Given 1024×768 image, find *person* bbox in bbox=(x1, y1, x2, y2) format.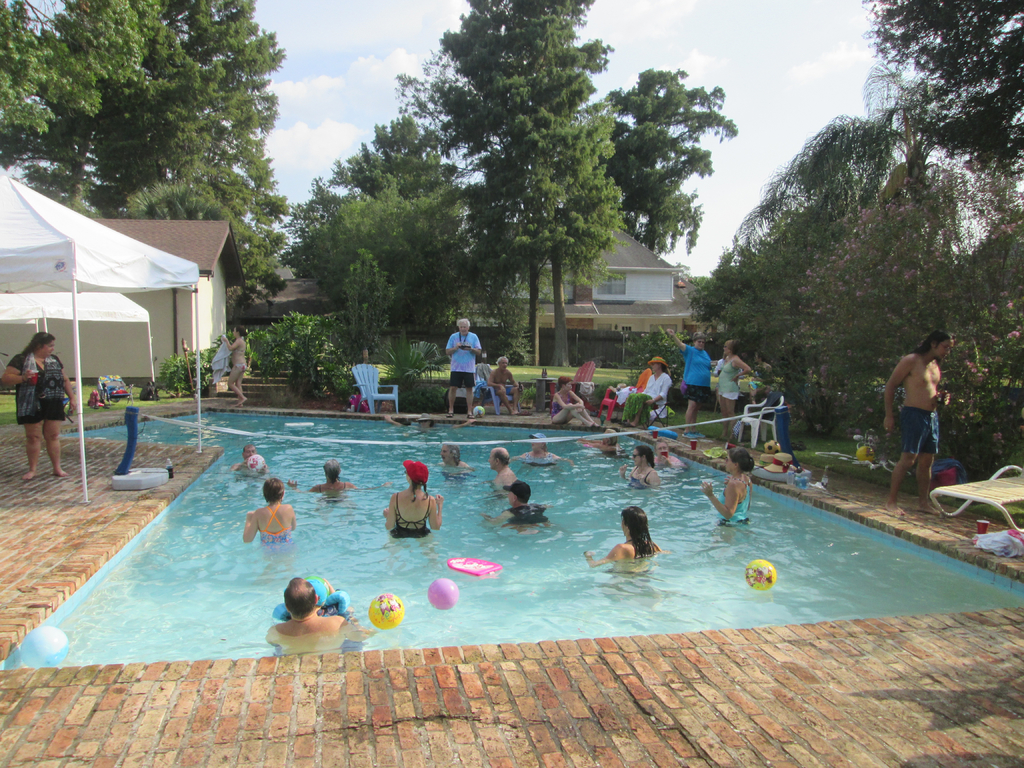
bbox=(218, 326, 255, 412).
